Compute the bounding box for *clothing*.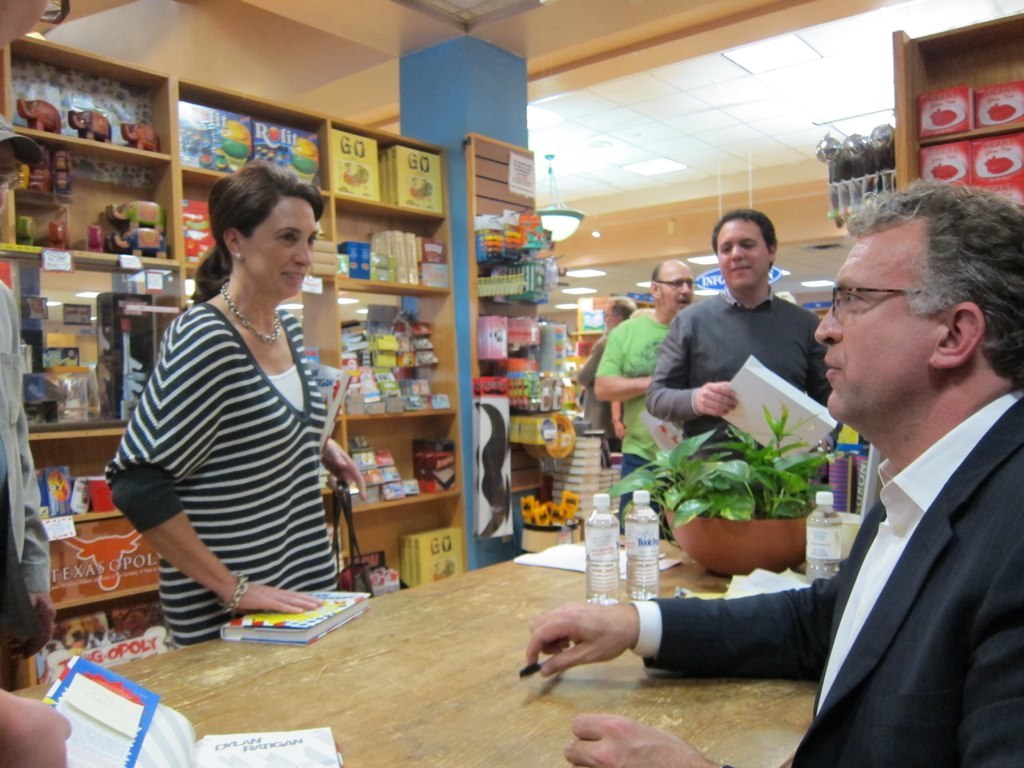
(left=635, top=389, right=1023, bottom=767).
